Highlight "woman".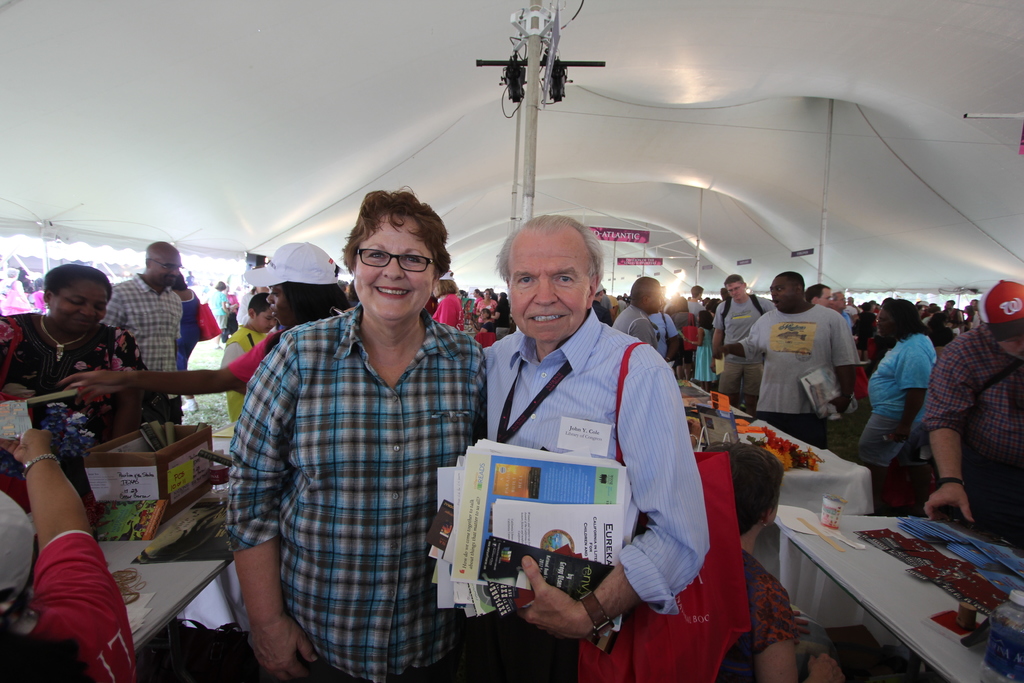
Highlighted region: <box>474,290,483,310</box>.
